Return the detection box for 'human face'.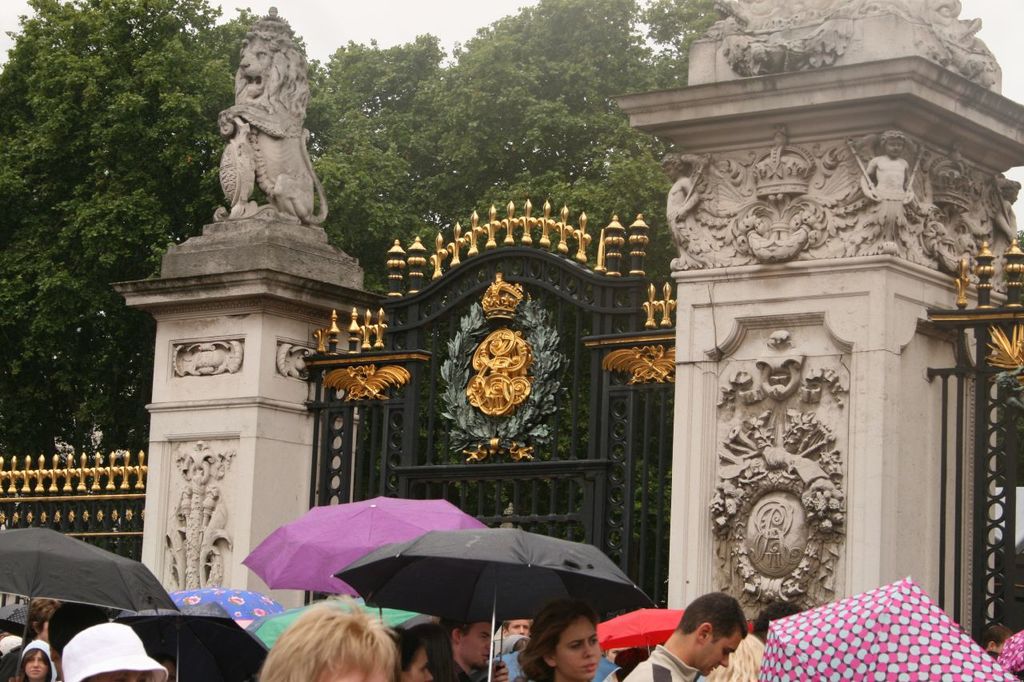
(458, 621, 492, 664).
